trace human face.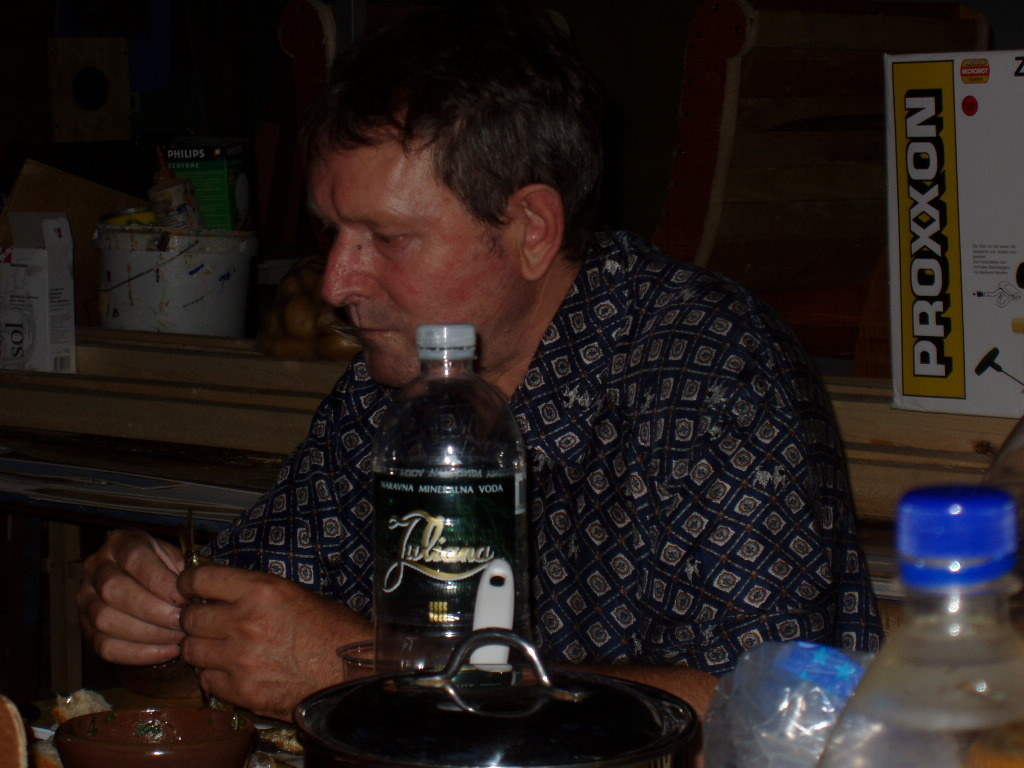
Traced to Rect(322, 135, 527, 388).
